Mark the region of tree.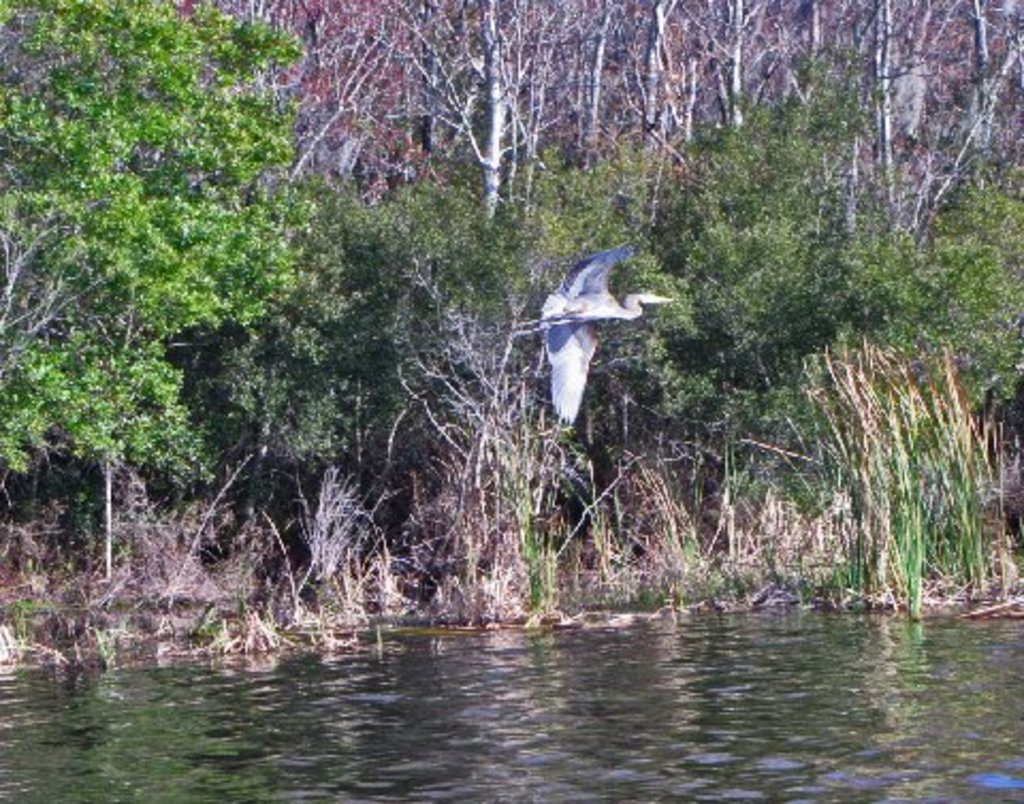
Region: x1=0 y1=0 x2=1022 y2=488.
